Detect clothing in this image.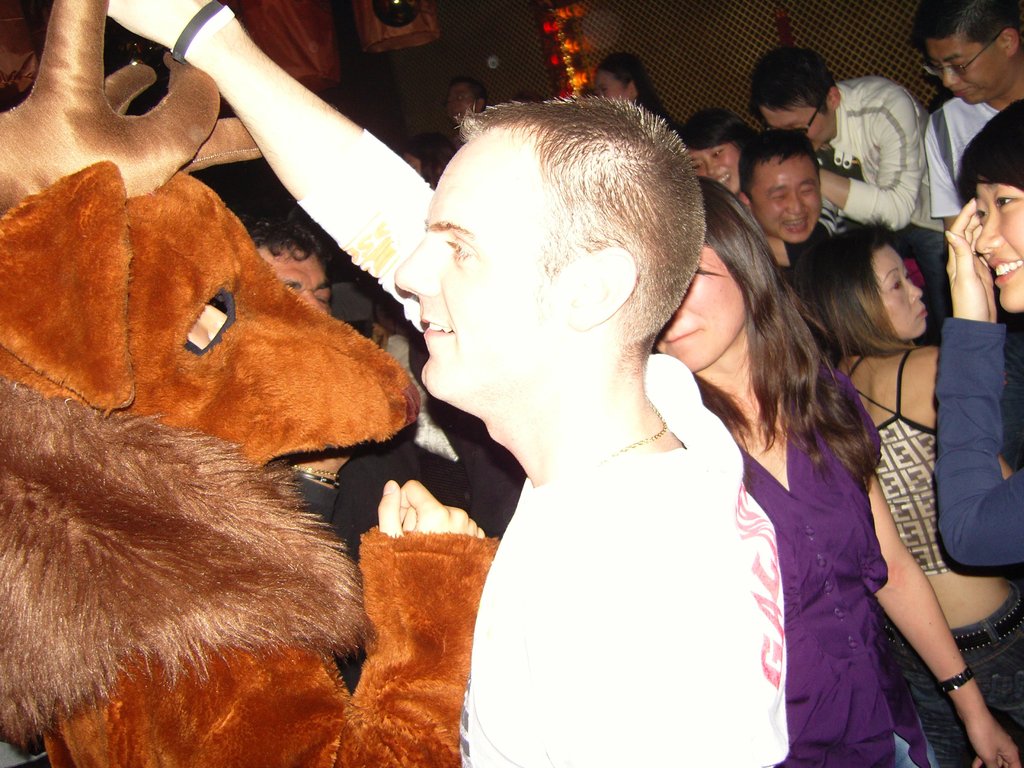
Detection: Rect(419, 308, 827, 765).
